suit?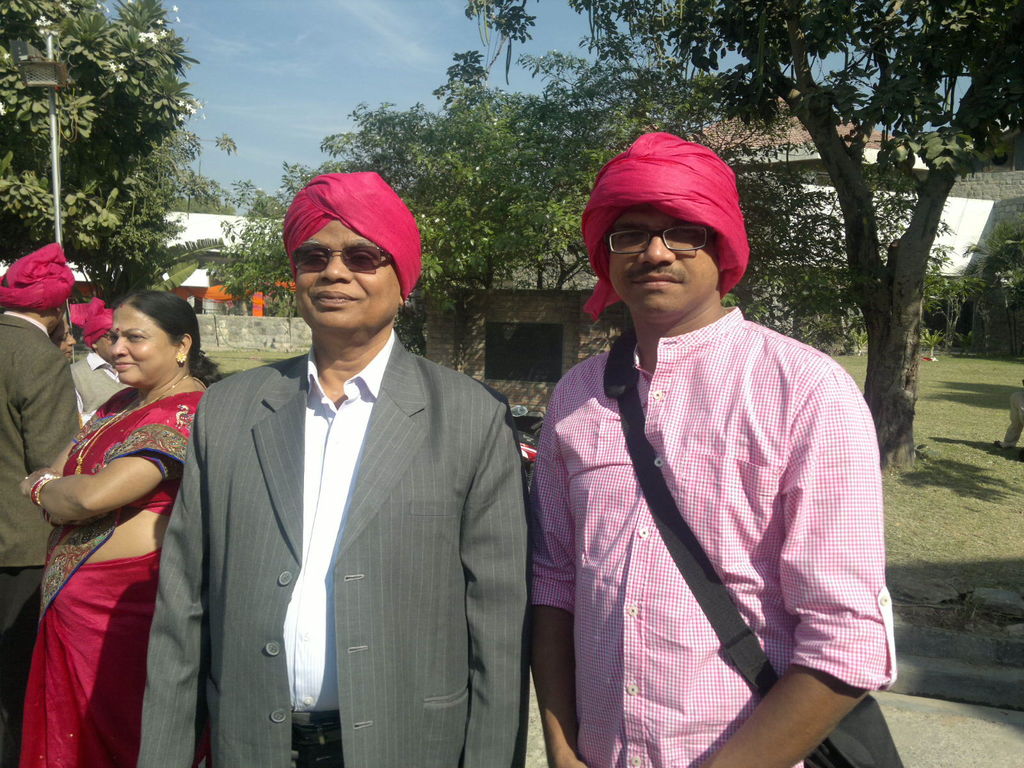
left=0, top=310, right=81, bottom=767
